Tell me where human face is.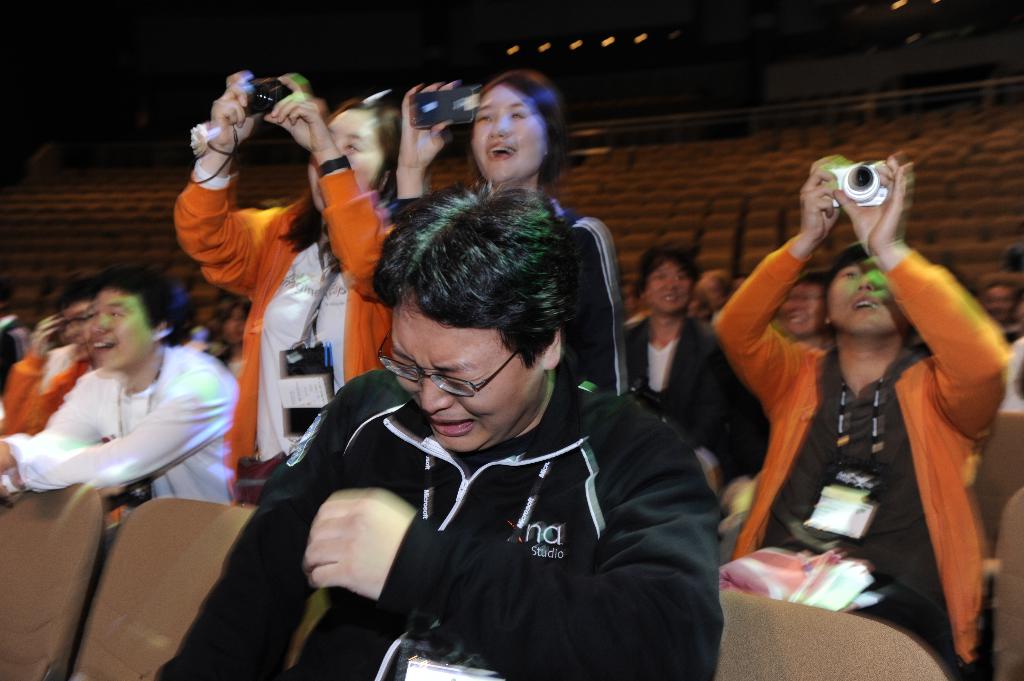
human face is at pyautogui.locateOnScreen(87, 287, 147, 365).
